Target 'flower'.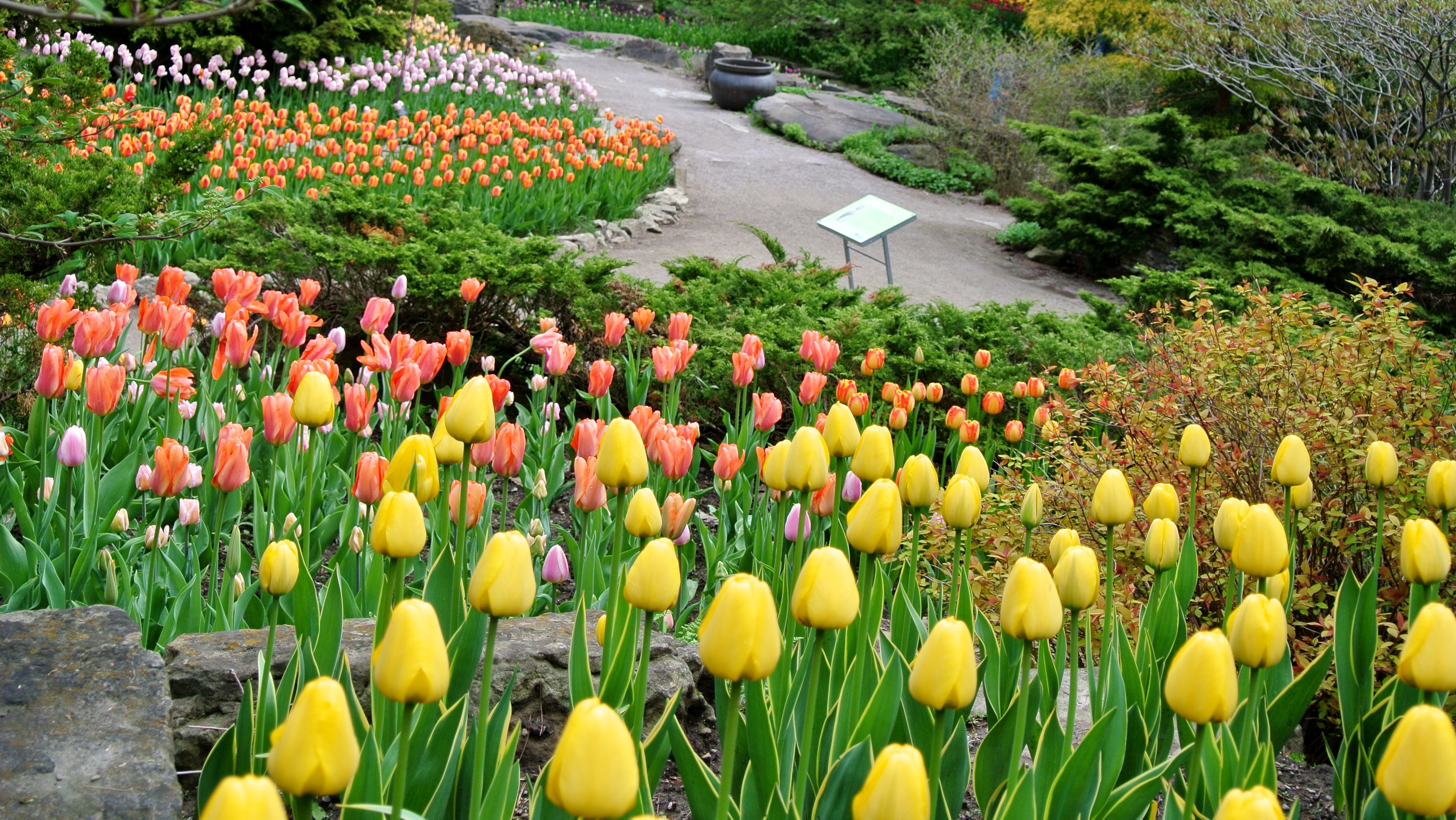
Target region: region(529, 195, 546, 222).
